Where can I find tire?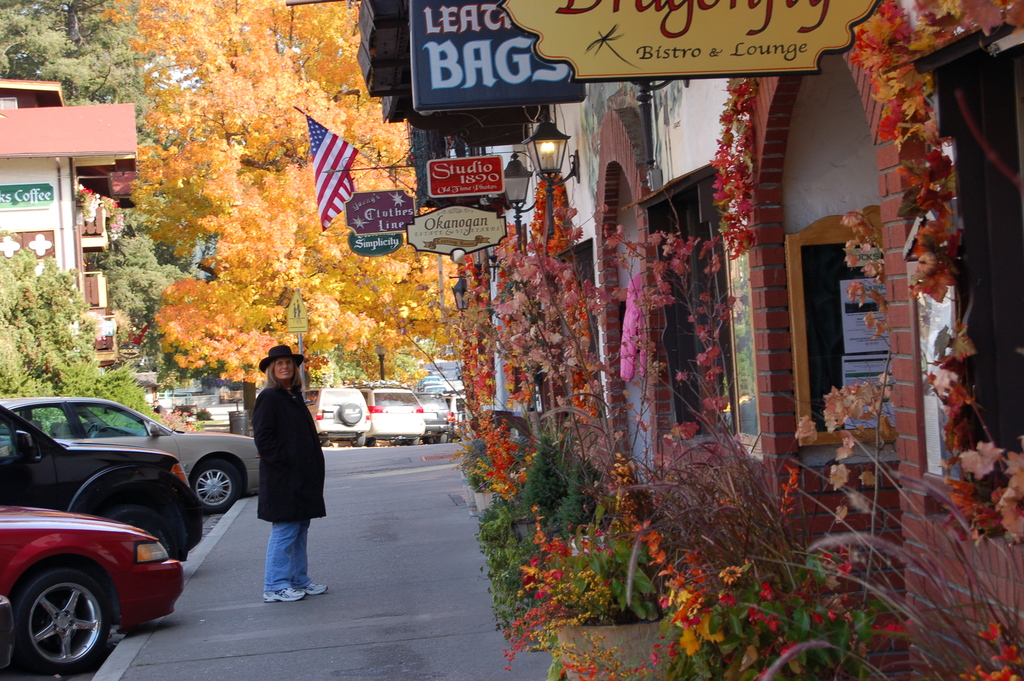
You can find it at [x1=365, y1=435, x2=377, y2=450].
